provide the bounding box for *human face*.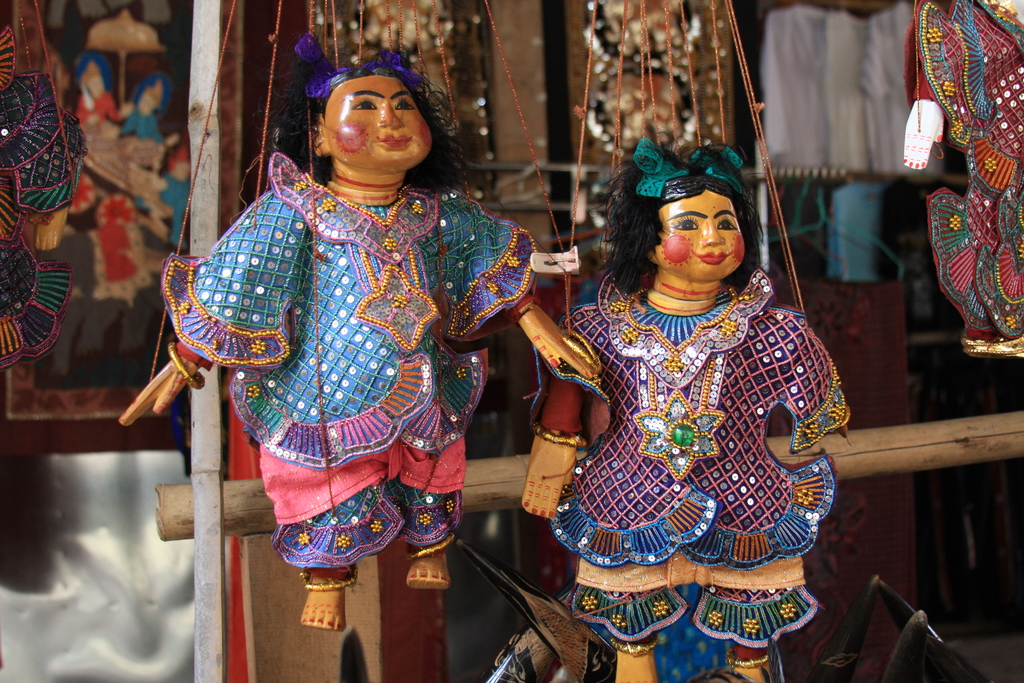
bbox=(324, 75, 435, 165).
